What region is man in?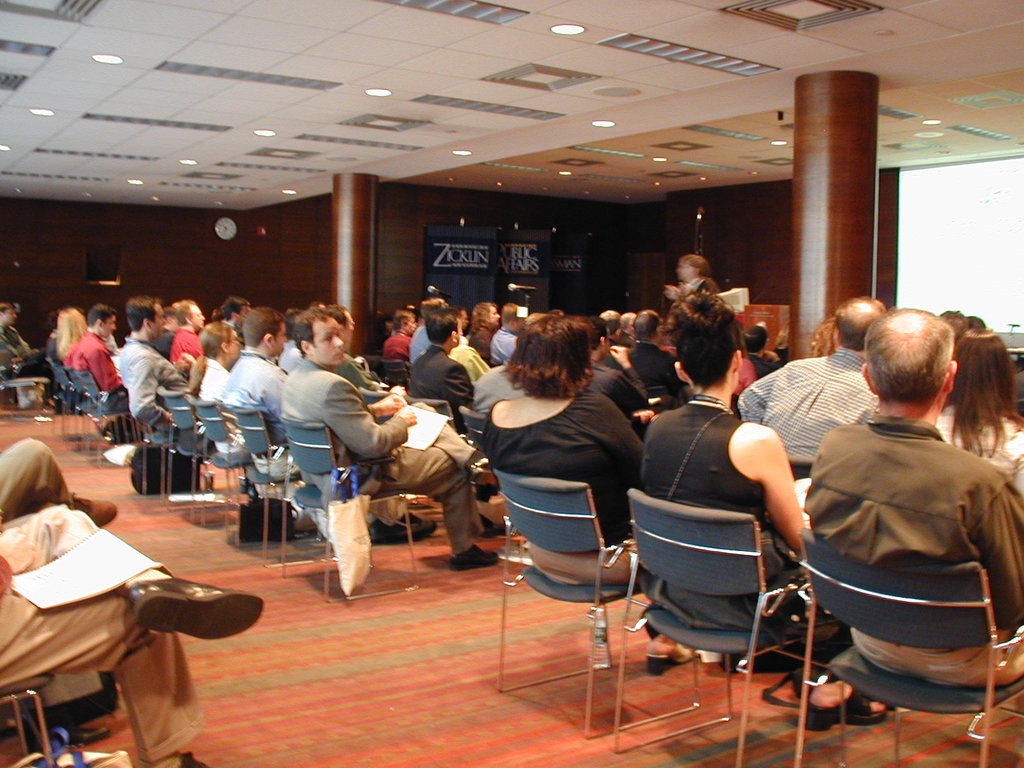
[x1=580, y1=315, x2=653, y2=415].
